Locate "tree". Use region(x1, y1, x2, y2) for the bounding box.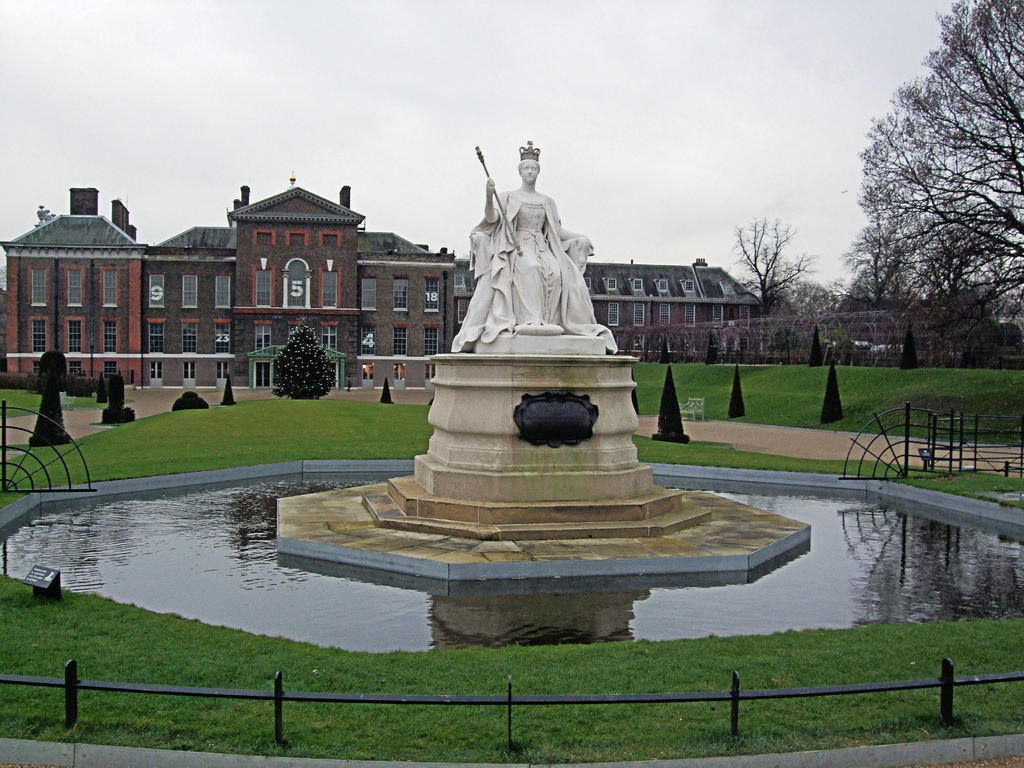
region(902, 314, 922, 368).
